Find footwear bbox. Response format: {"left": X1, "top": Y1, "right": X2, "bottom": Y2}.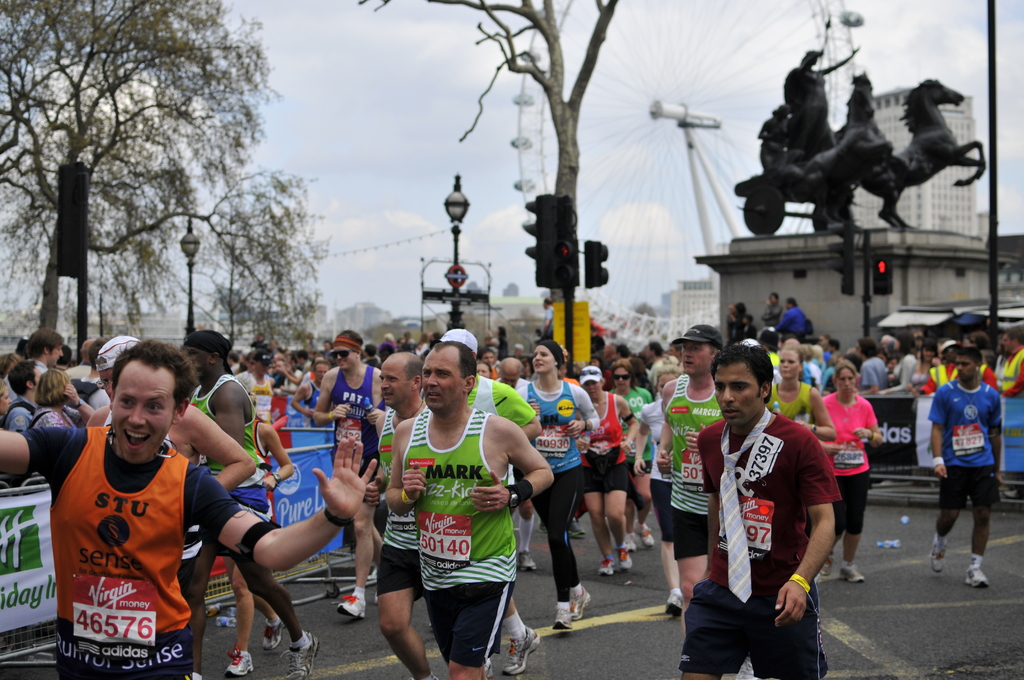
{"left": 337, "top": 595, "right": 366, "bottom": 620}.
